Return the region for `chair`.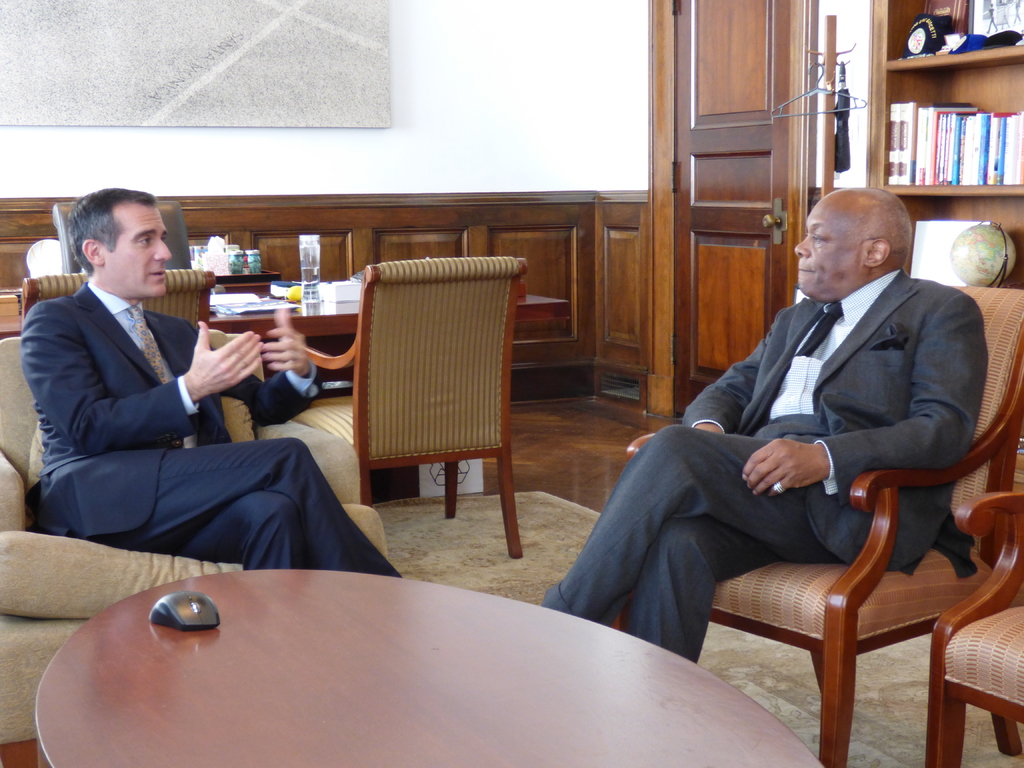
333, 253, 534, 553.
